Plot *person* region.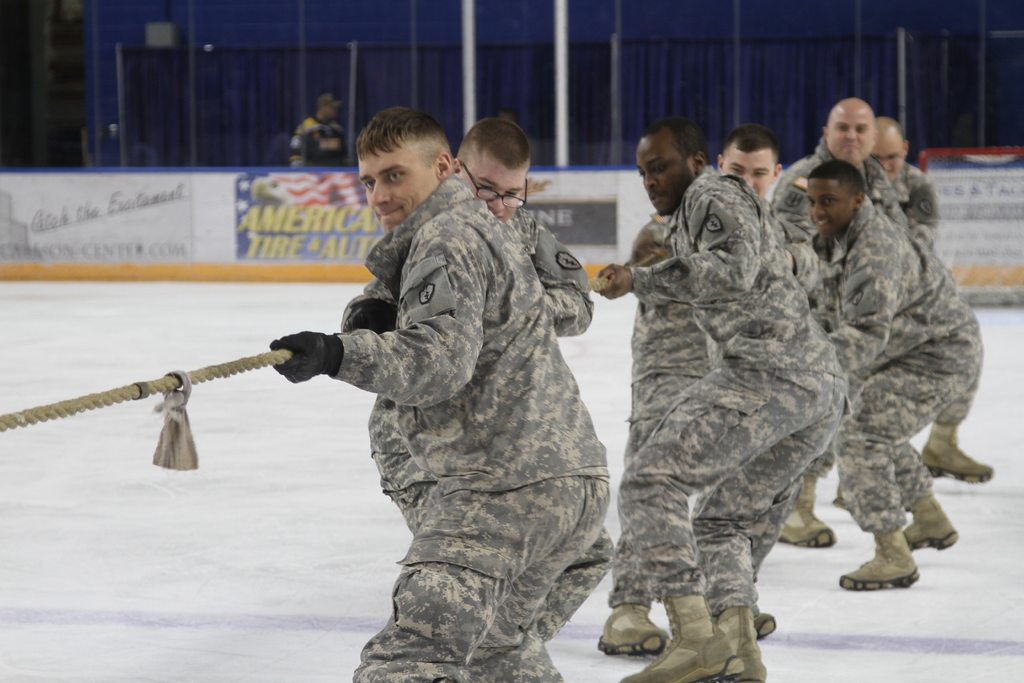
Plotted at <box>804,154,986,593</box>.
